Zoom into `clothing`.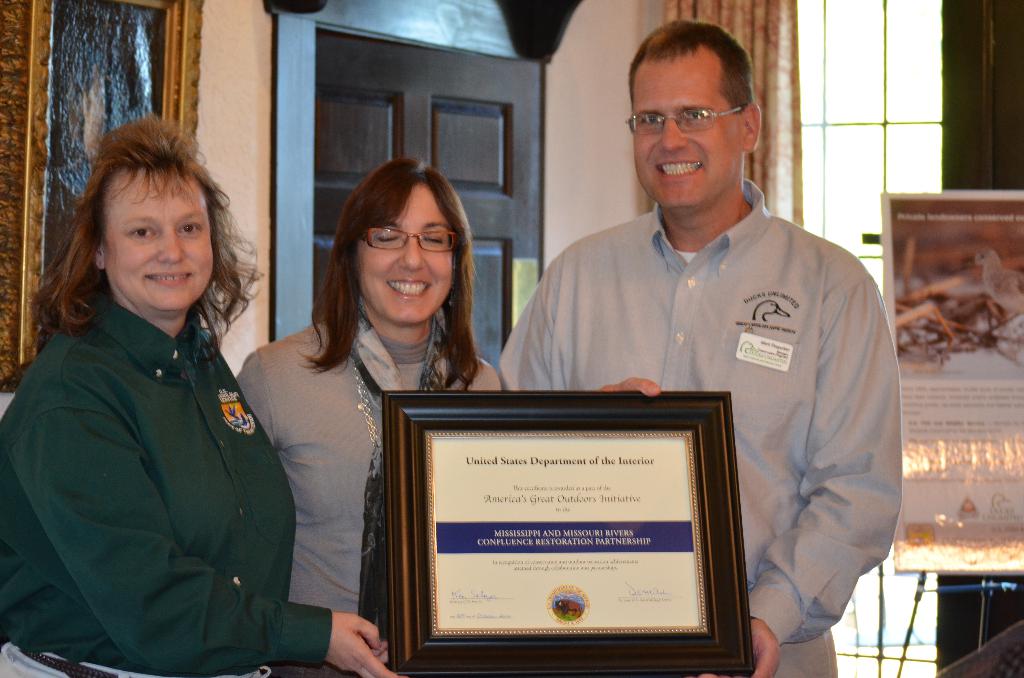
Zoom target: crop(0, 295, 332, 677).
